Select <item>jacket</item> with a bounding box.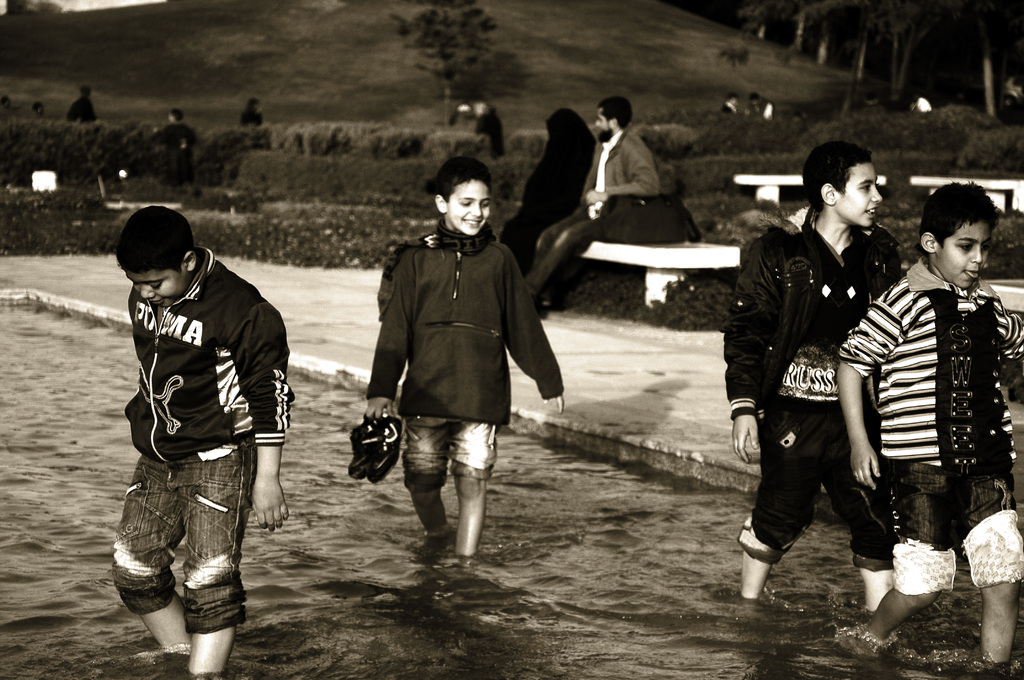
left=367, top=222, right=563, bottom=429.
